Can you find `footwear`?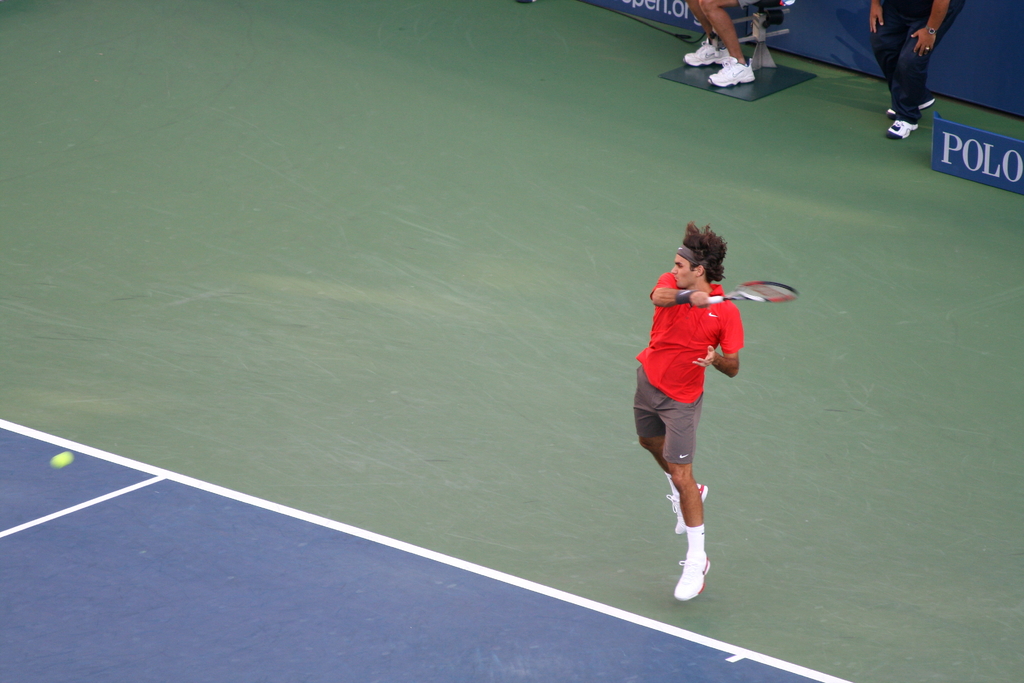
Yes, bounding box: {"left": 675, "top": 551, "right": 712, "bottom": 602}.
